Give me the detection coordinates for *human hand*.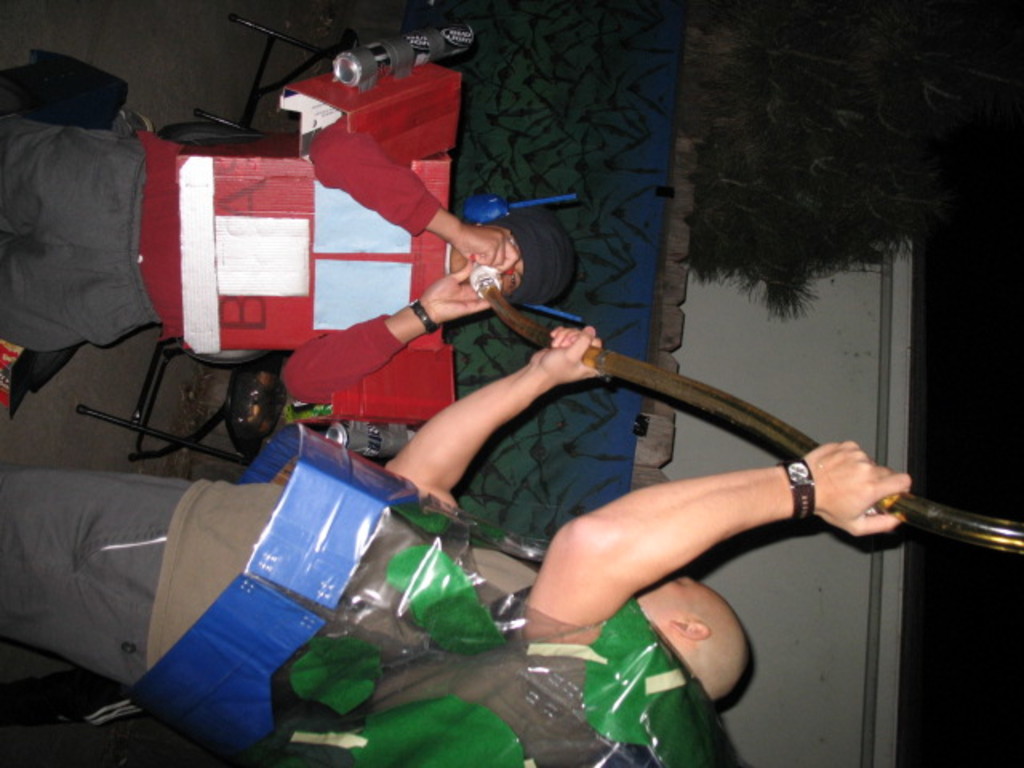
locate(450, 226, 522, 274).
